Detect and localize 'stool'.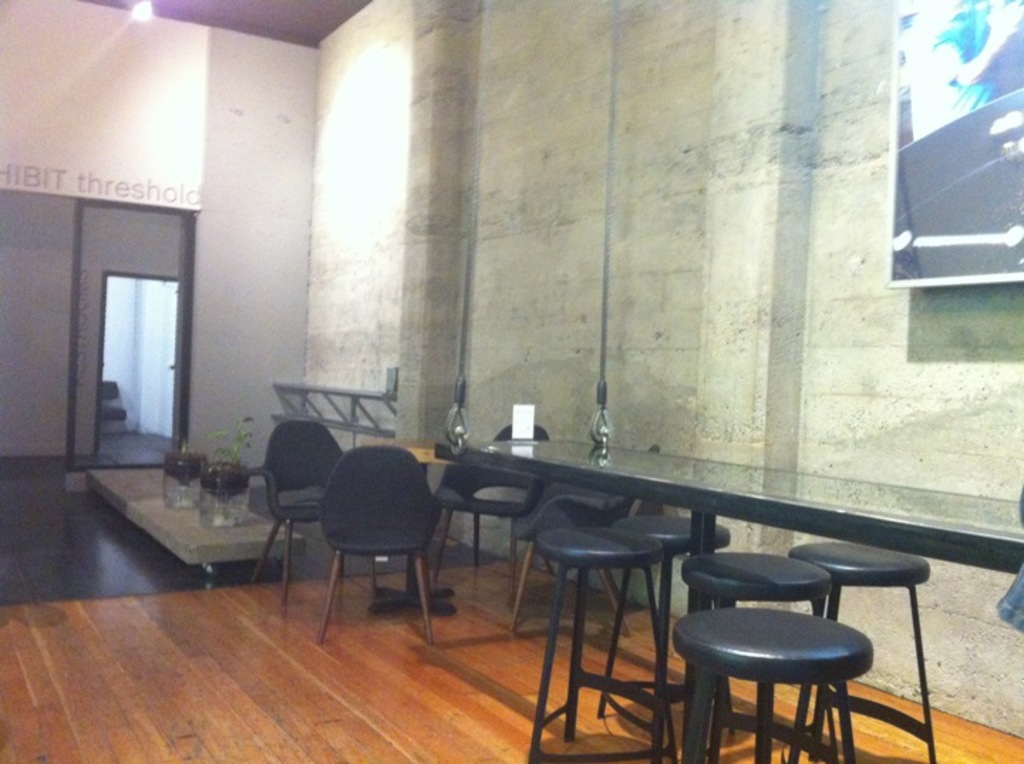
Localized at crop(627, 518, 734, 733).
